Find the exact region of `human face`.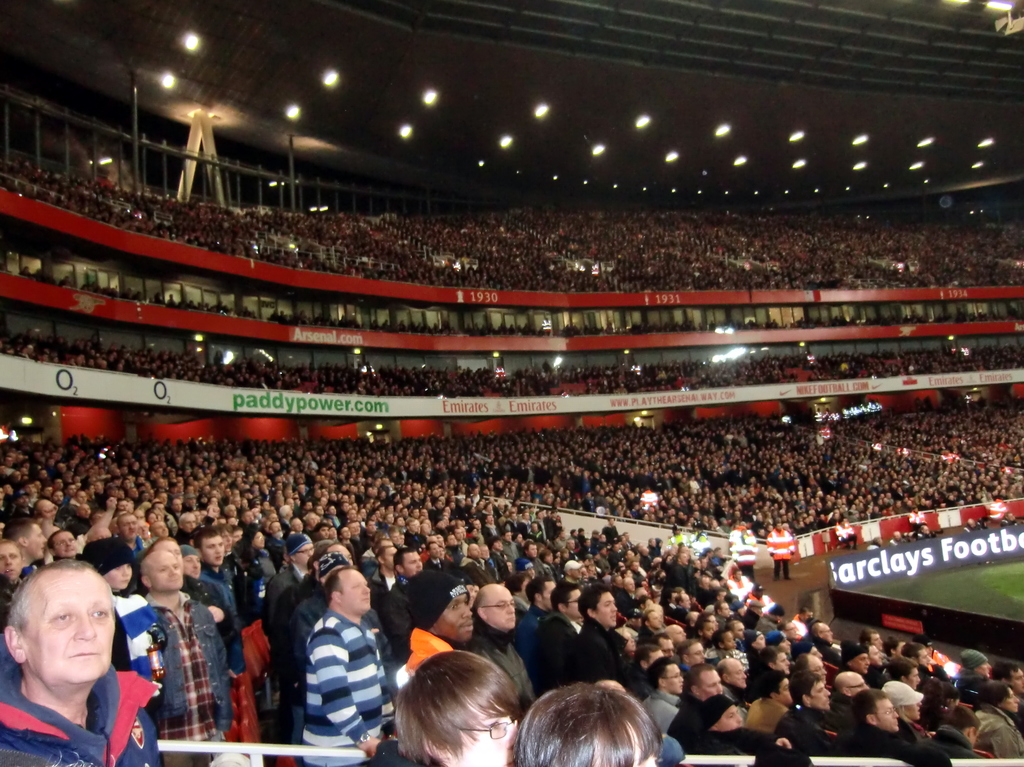
Exact region: (52, 531, 78, 555).
